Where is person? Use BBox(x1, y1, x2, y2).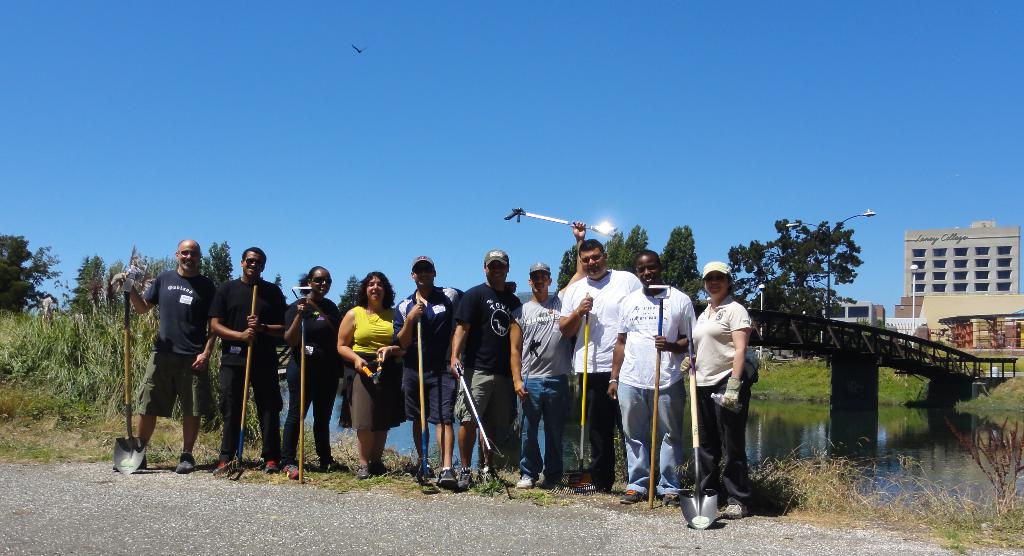
BBox(211, 238, 286, 474).
